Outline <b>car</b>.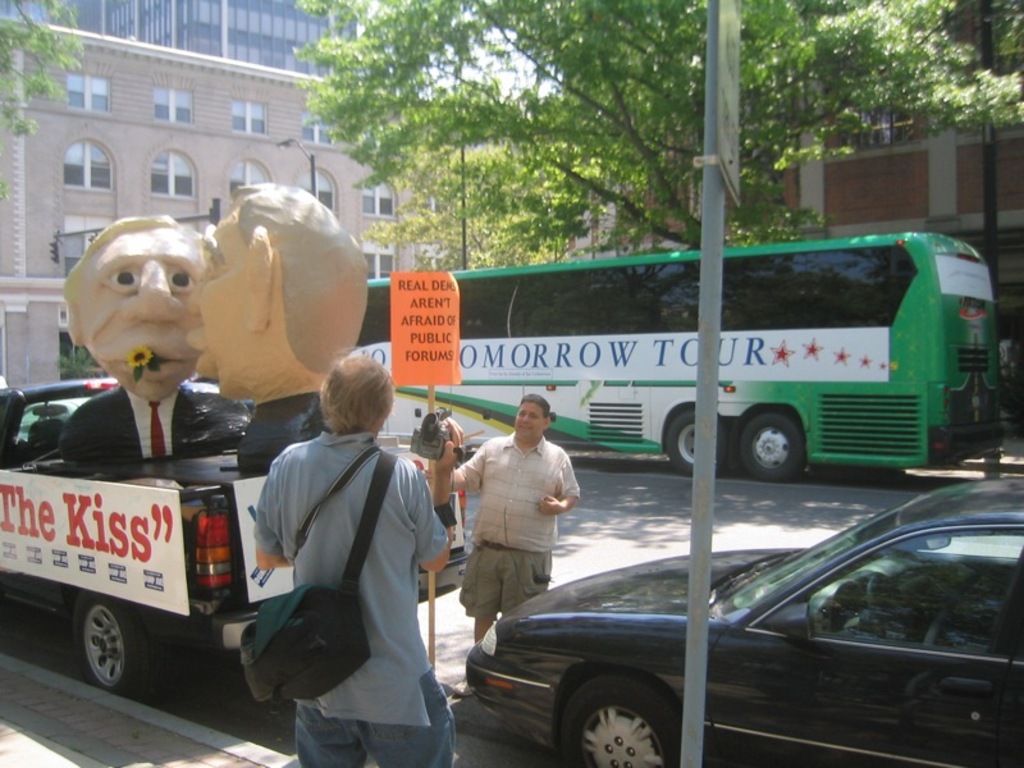
Outline: (0, 369, 471, 700).
